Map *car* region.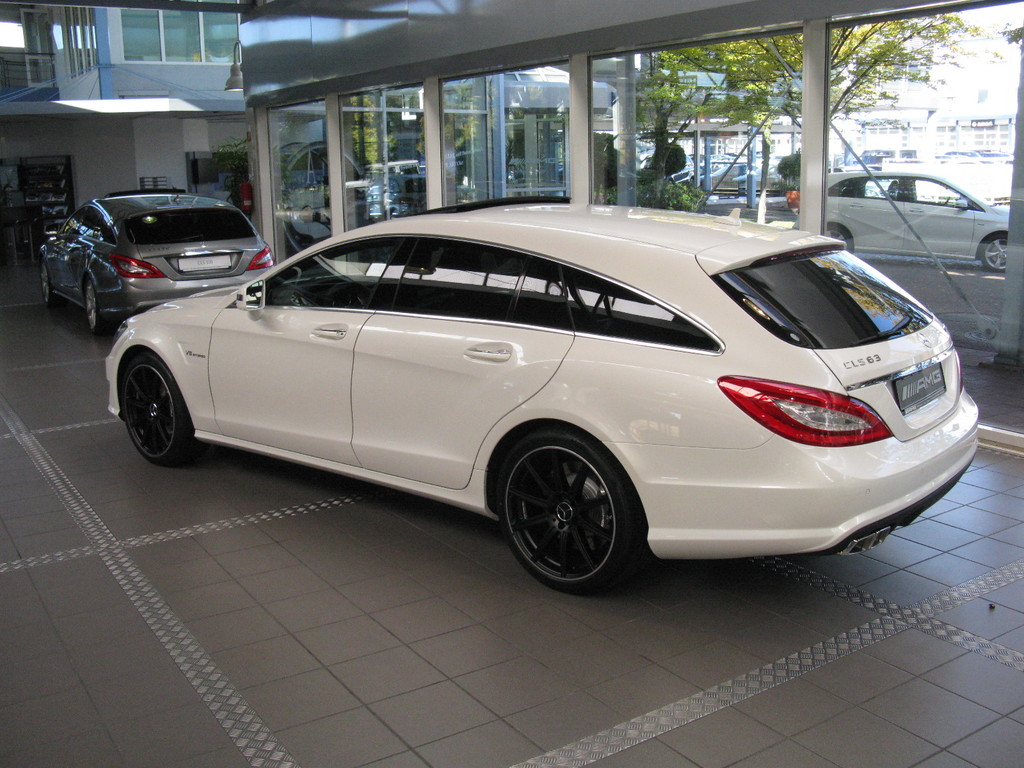
Mapped to bbox(788, 172, 1009, 268).
